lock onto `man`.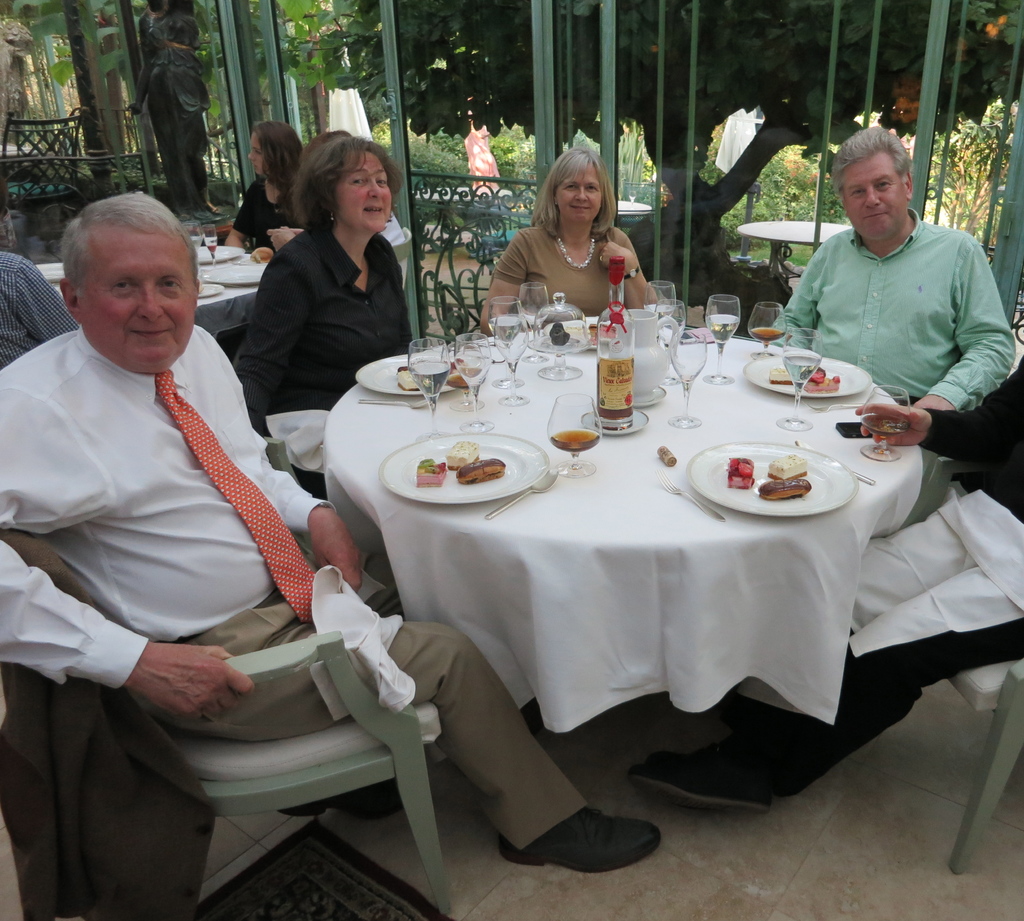
Locked: rect(0, 196, 666, 886).
